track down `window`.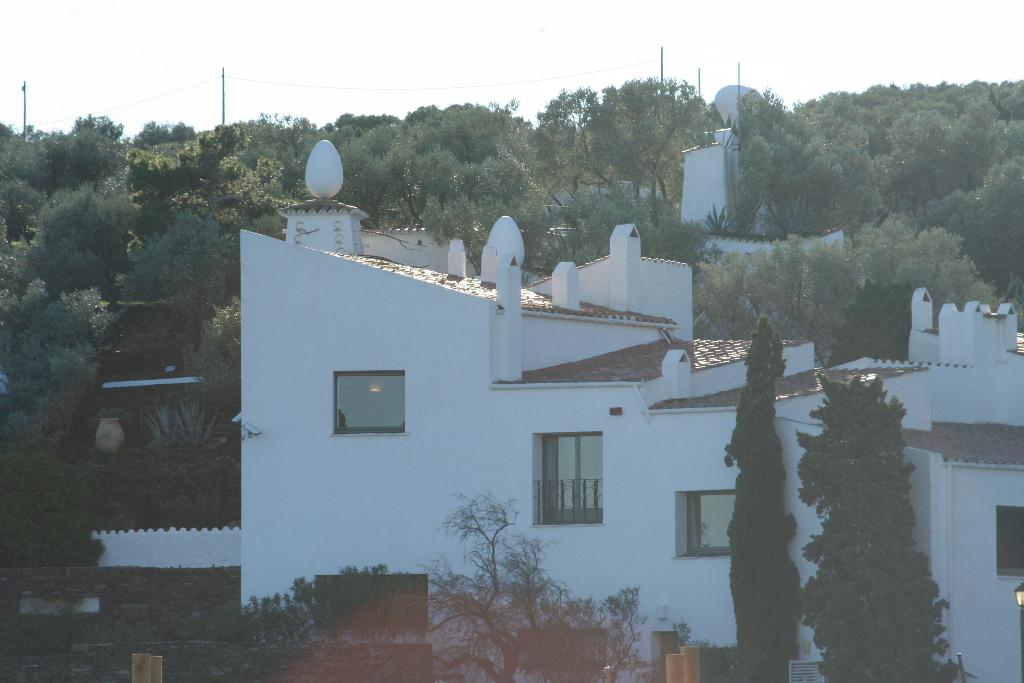
Tracked to 330 371 408 437.
